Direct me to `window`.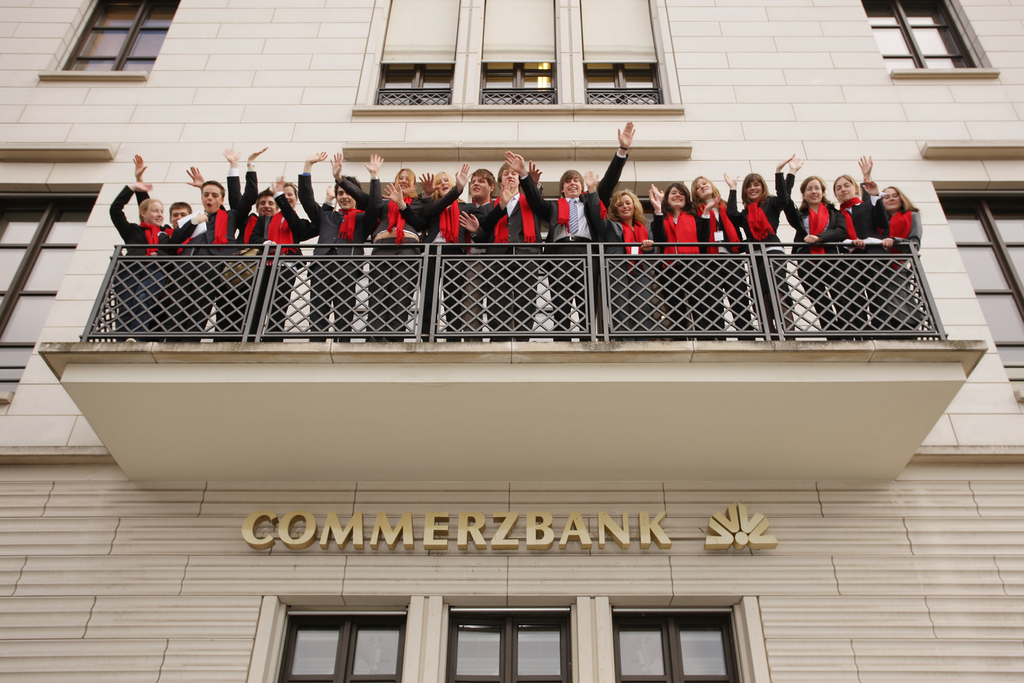
Direction: locate(941, 186, 1023, 403).
